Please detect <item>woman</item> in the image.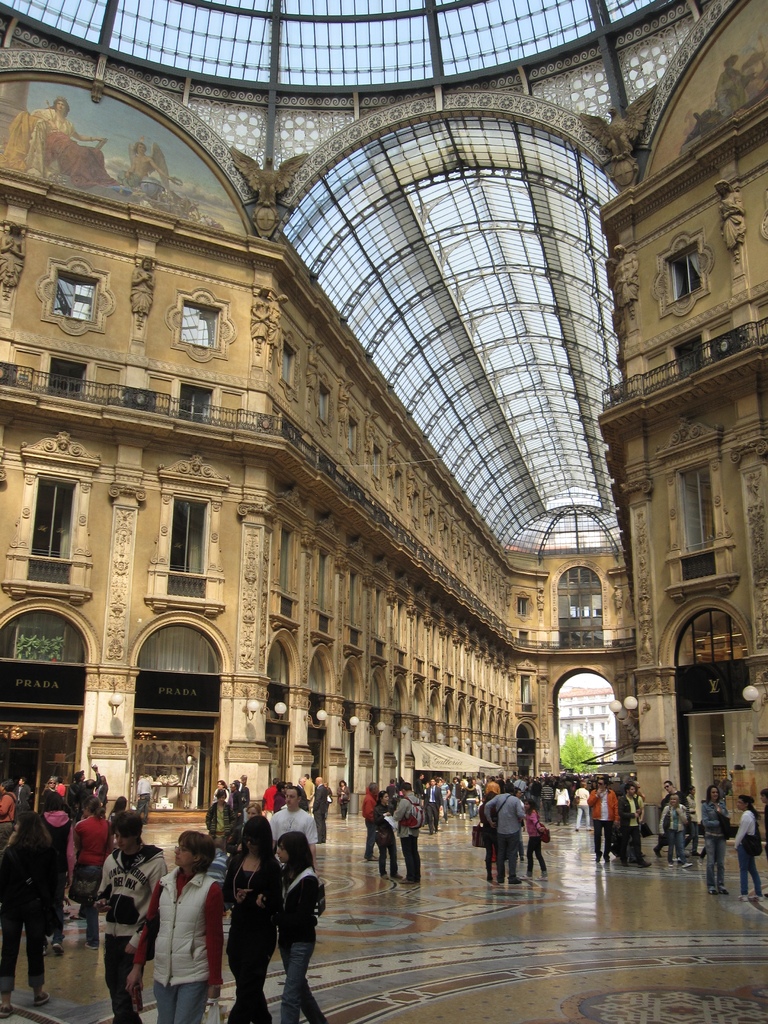
region(365, 410, 380, 452).
